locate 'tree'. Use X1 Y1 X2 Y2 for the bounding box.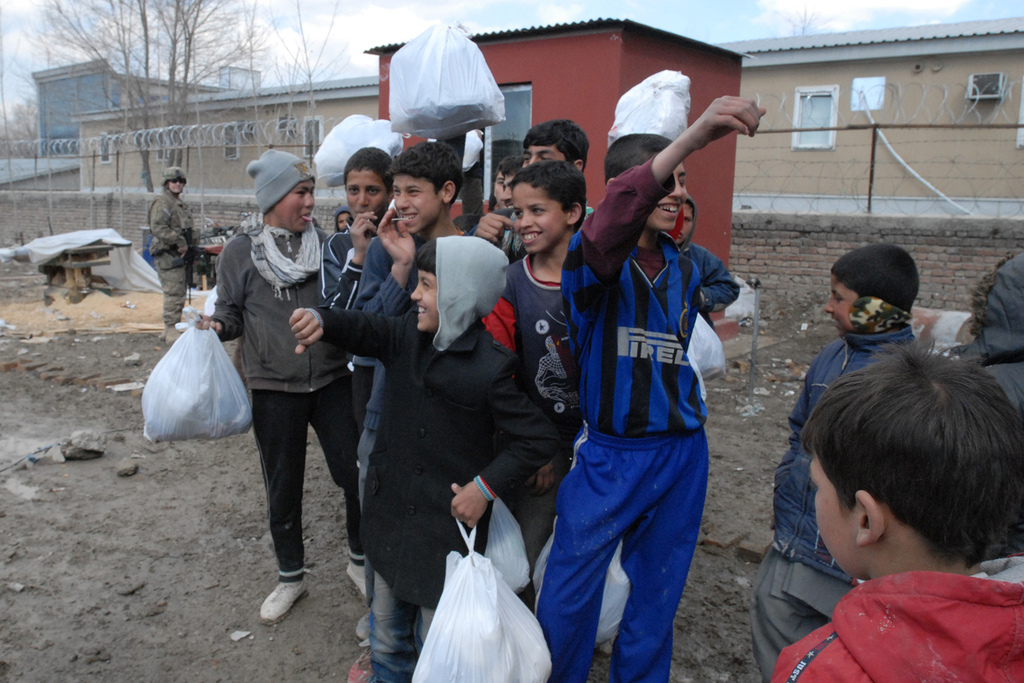
0 97 35 160.
